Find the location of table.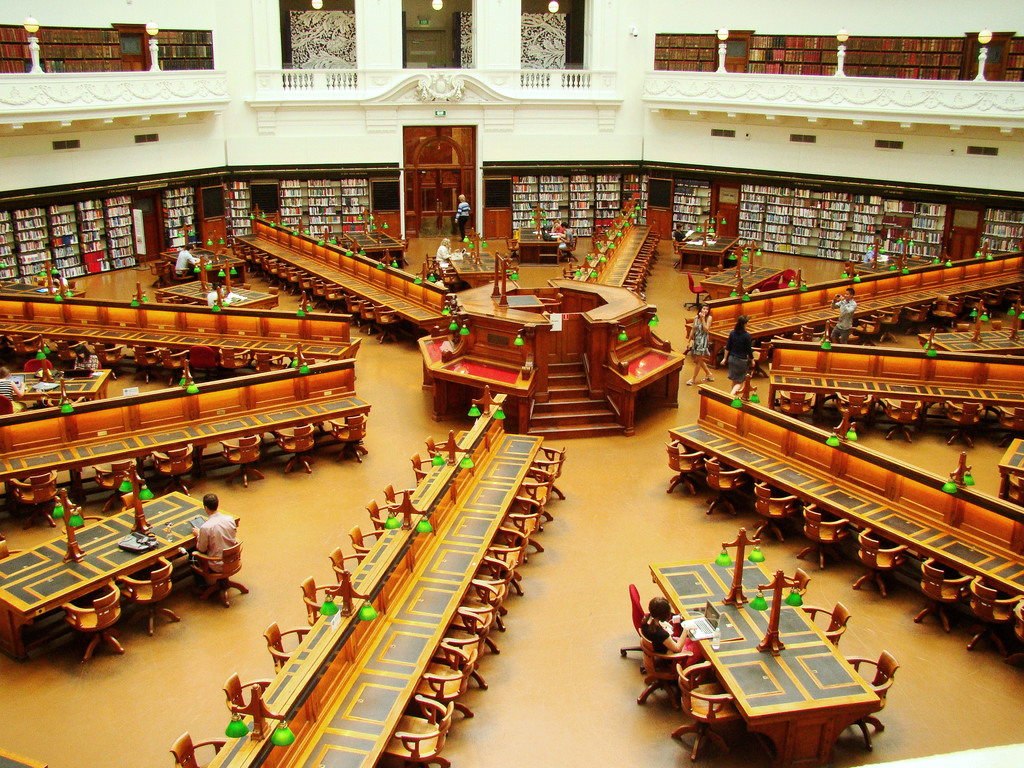
Location: bbox=(513, 227, 572, 269).
